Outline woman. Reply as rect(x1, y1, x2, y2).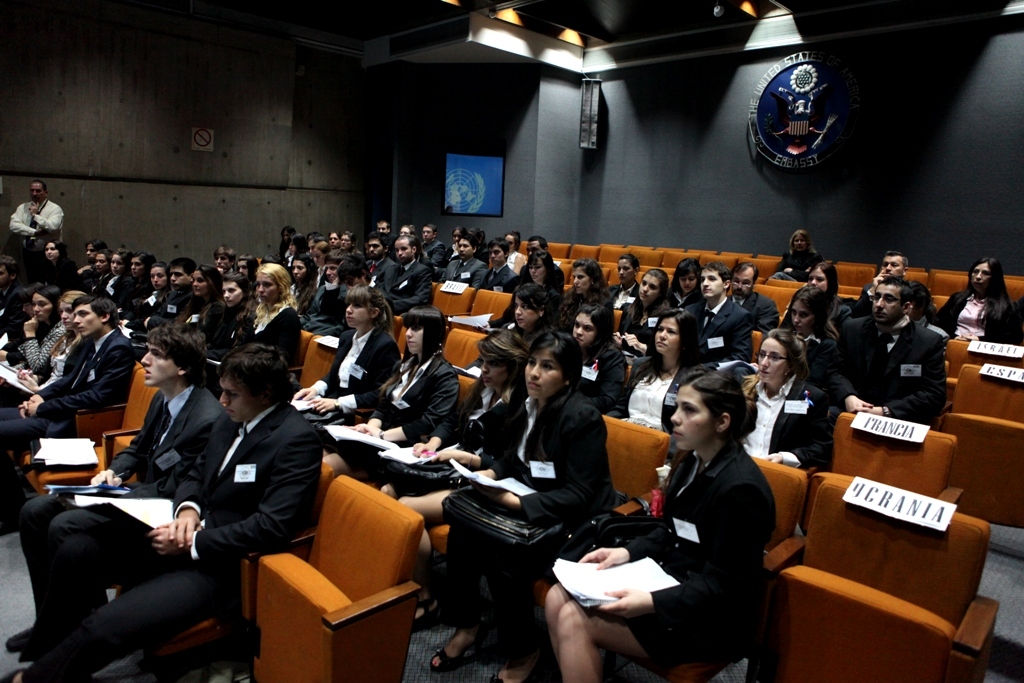
rect(297, 286, 400, 428).
